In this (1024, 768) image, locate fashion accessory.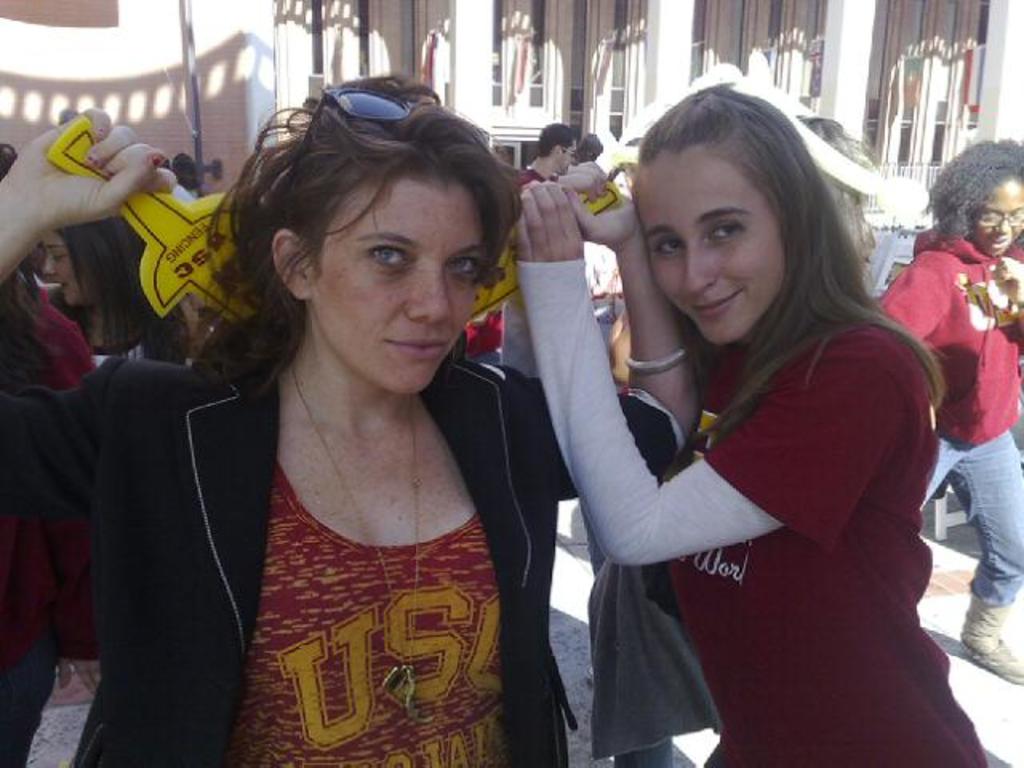
Bounding box: (left=958, top=592, right=1022, bottom=685).
